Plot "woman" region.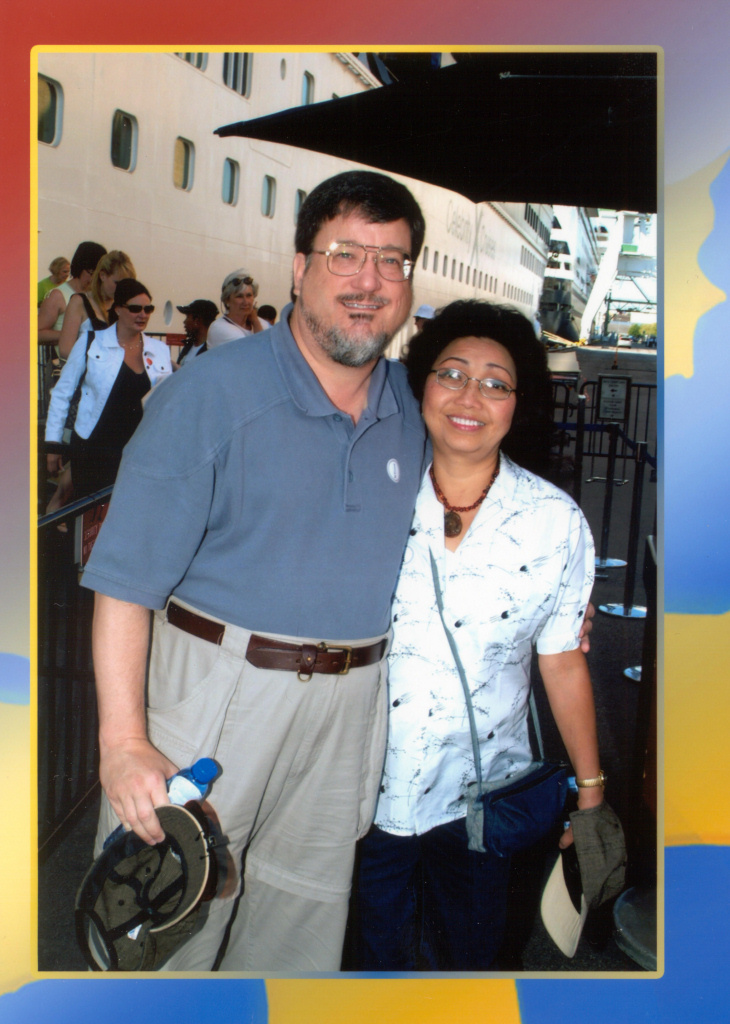
Plotted at select_region(209, 264, 271, 351).
